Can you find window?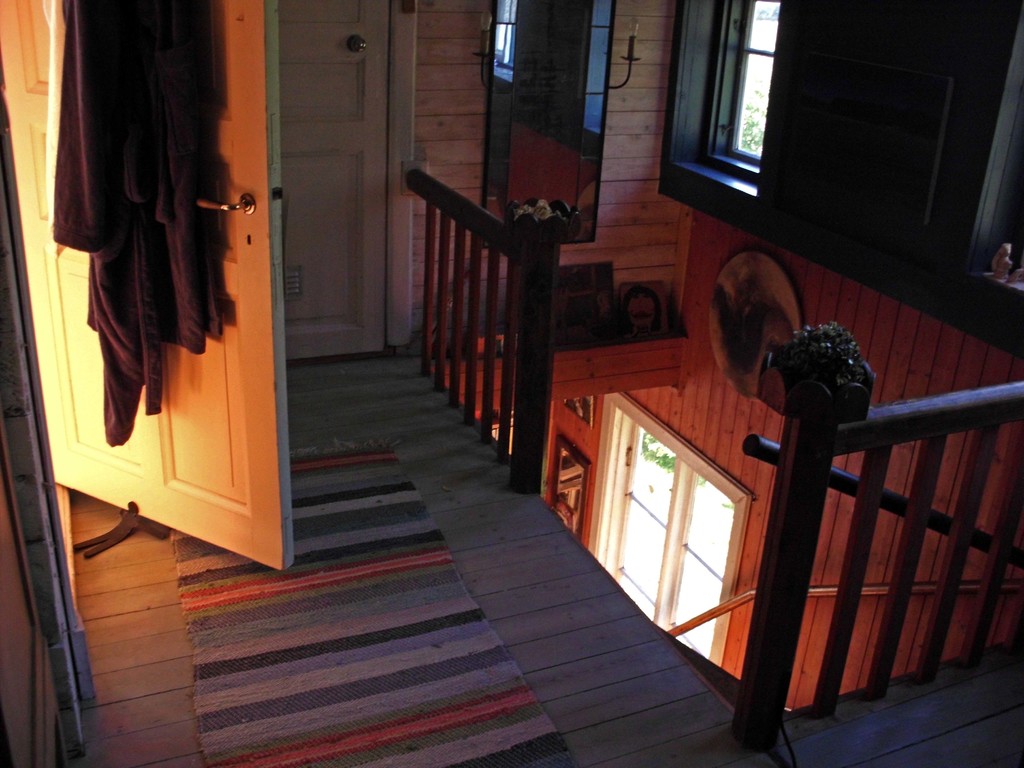
Yes, bounding box: [657,0,779,221].
